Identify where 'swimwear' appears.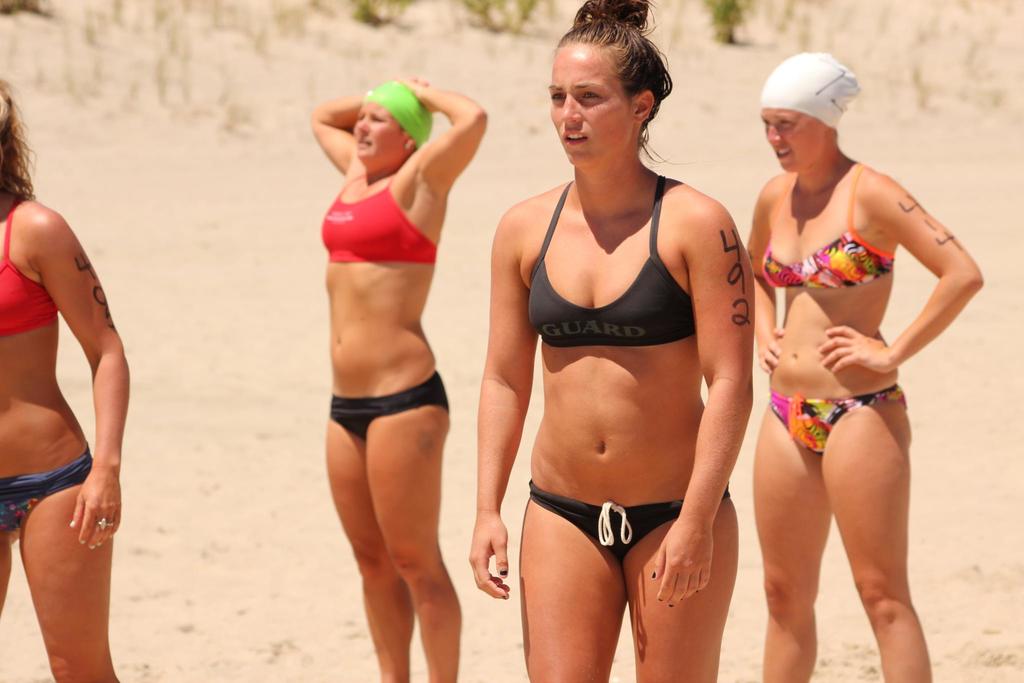
Appears at l=750, t=166, r=897, b=296.
